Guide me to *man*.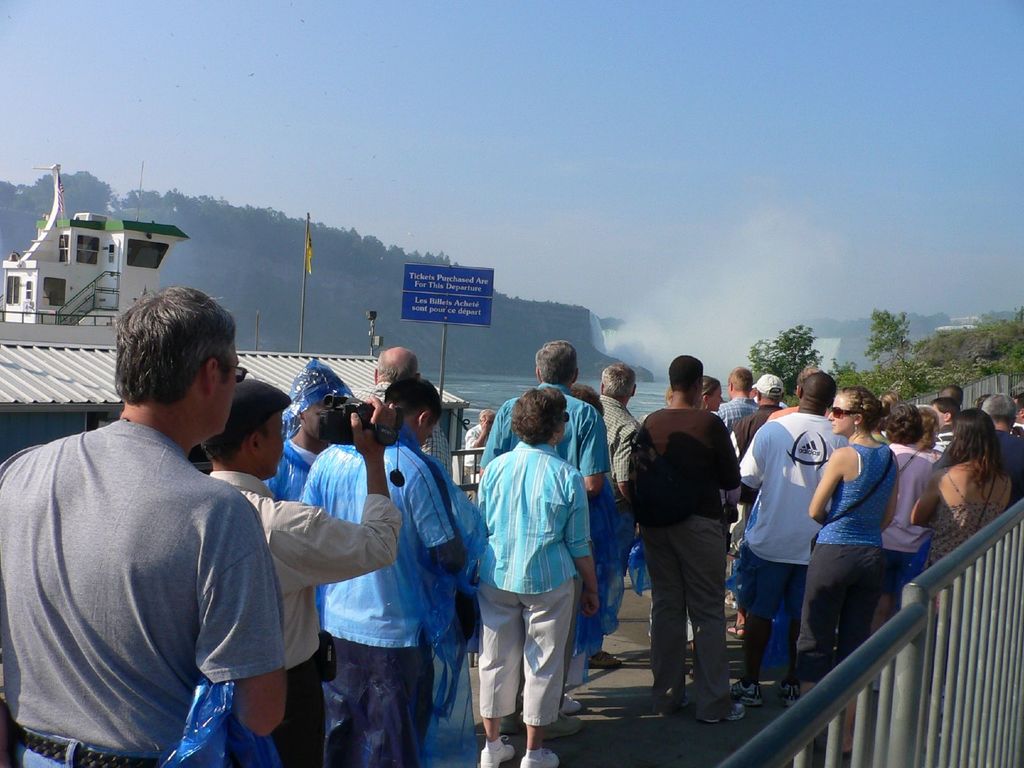
Guidance: (left=260, top=366, right=353, bottom=502).
